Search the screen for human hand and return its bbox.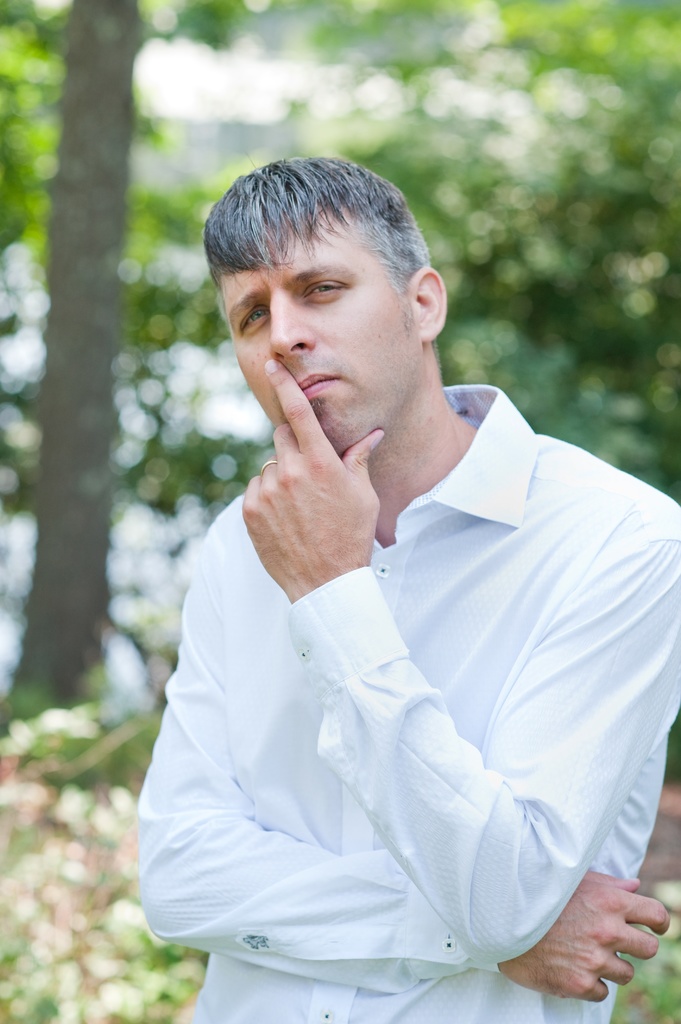
Found: l=496, t=872, r=669, b=1005.
